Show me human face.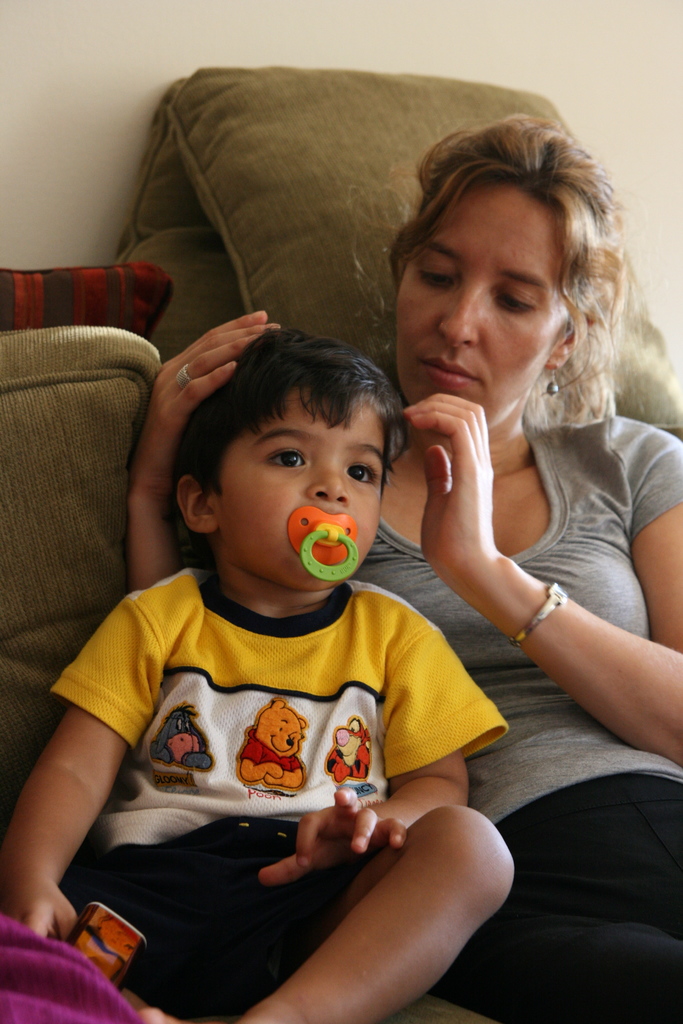
human face is here: (left=211, top=383, right=395, bottom=592).
